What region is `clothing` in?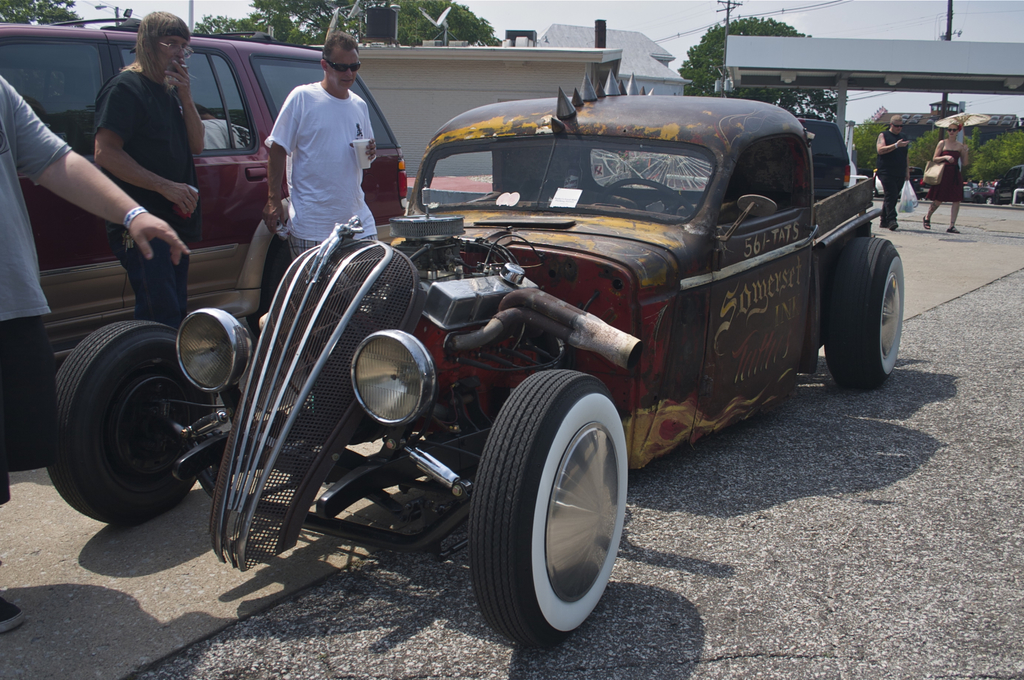
detection(256, 52, 385, 241).
